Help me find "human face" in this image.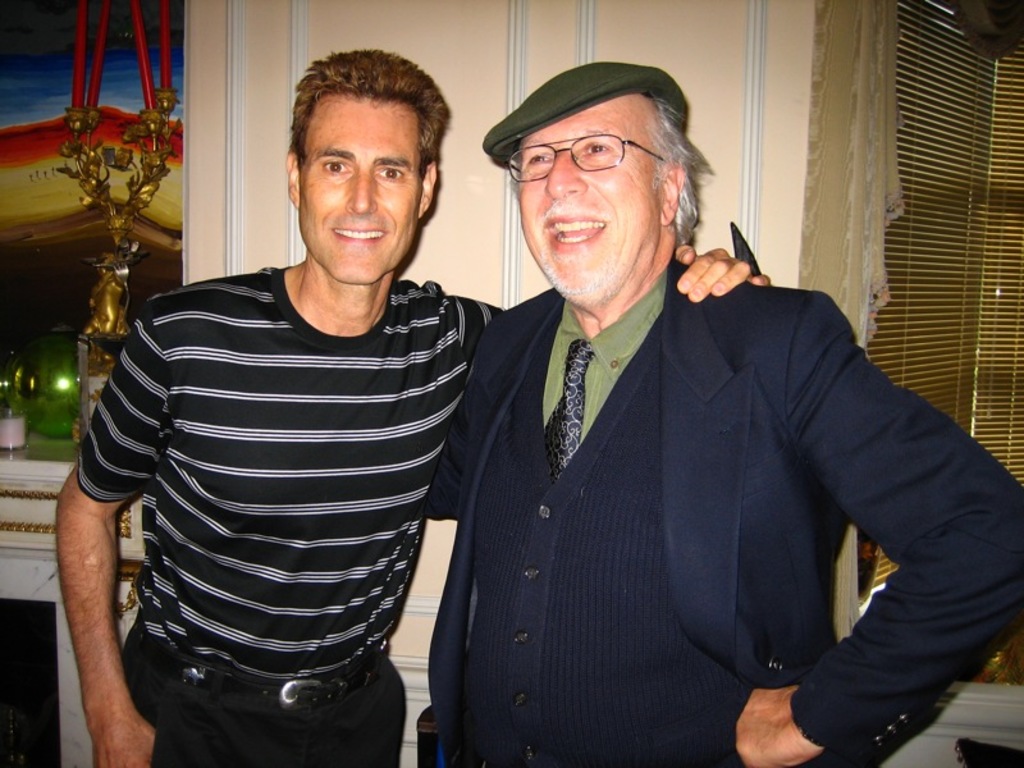
Found it: <bbox>298, 92, 422, 280</bbox>.
